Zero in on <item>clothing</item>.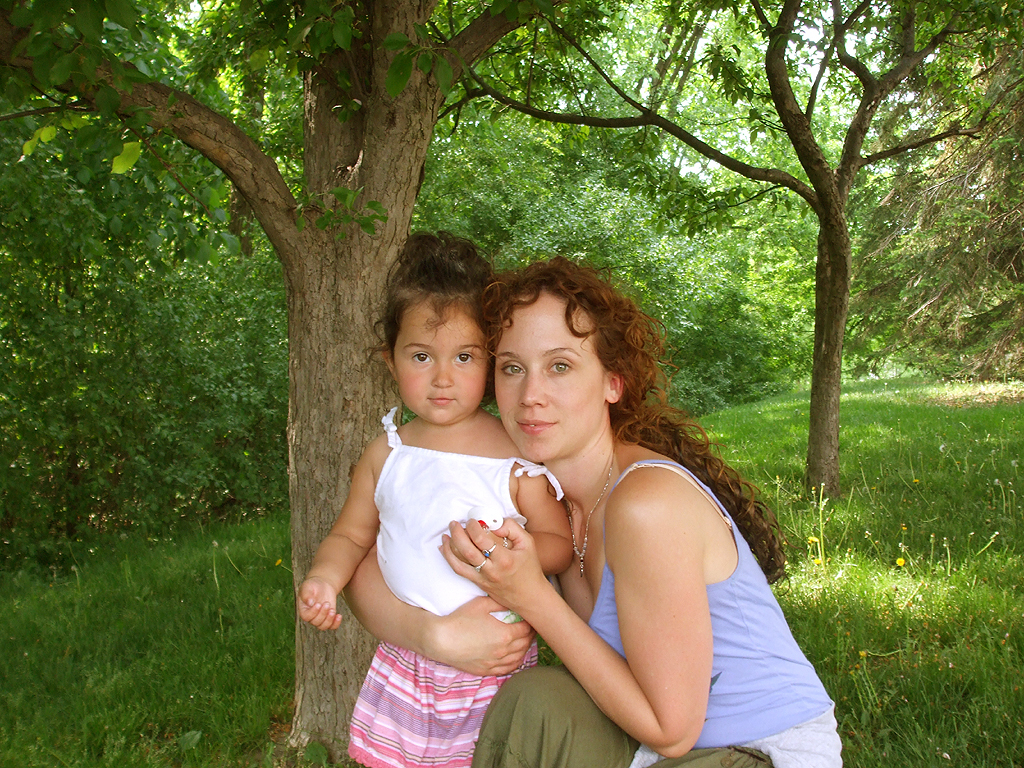
Zeroed in: [467,459,843,767].
